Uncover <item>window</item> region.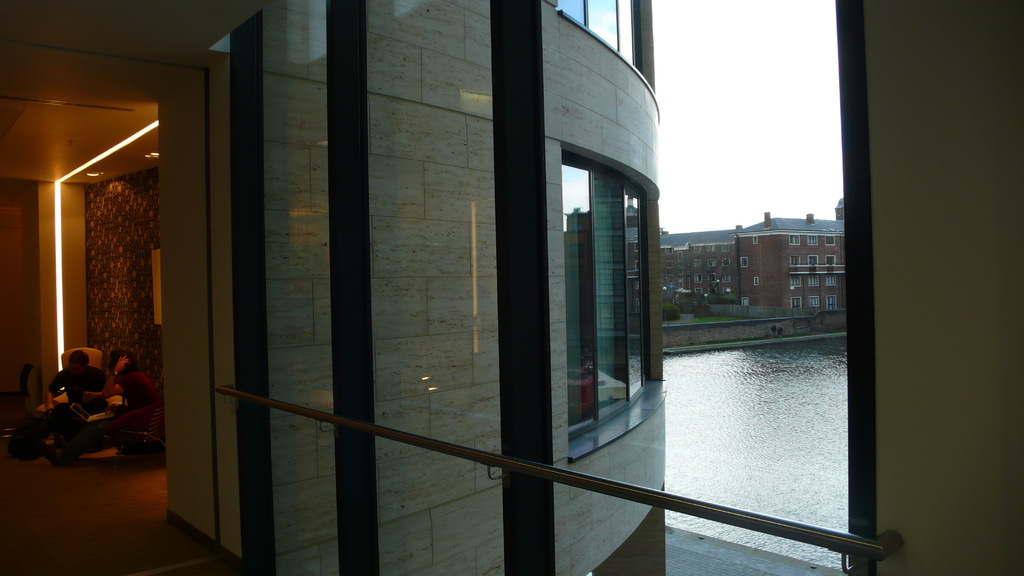
Uncovered: 557/0/646/73.
